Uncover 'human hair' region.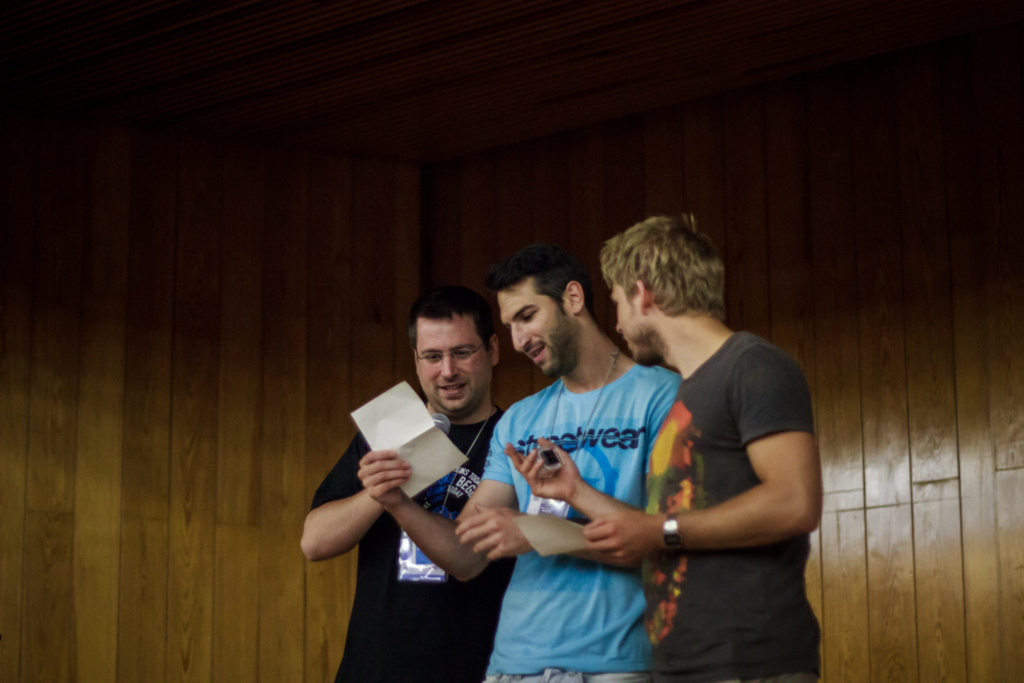
Uncovered: {"x1": 603, "y1": 206, "x2": 732, "y2": 317}.
